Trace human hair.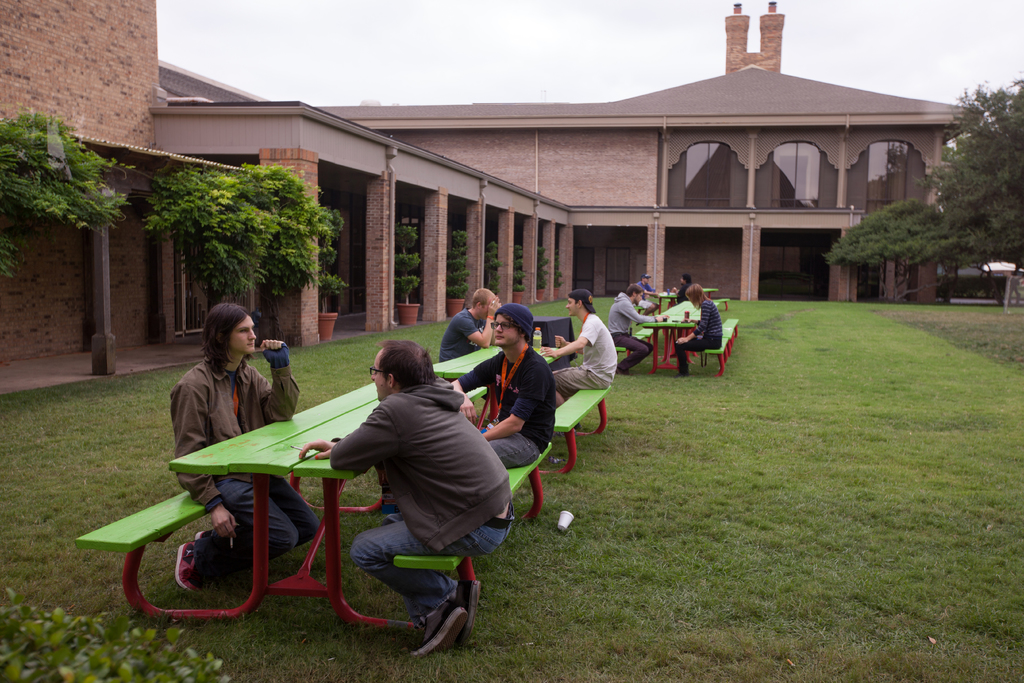
Traced to select_region(362, 345, 429, 408).
